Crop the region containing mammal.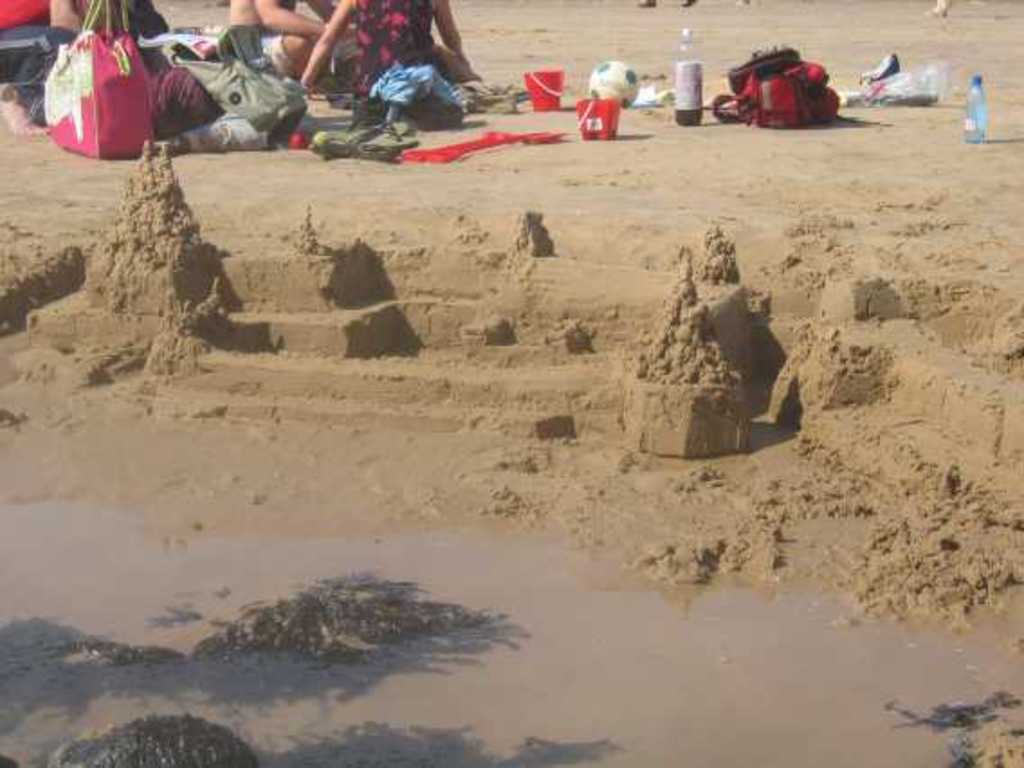
Crop region: Rect(49, 0, 160, 50).
